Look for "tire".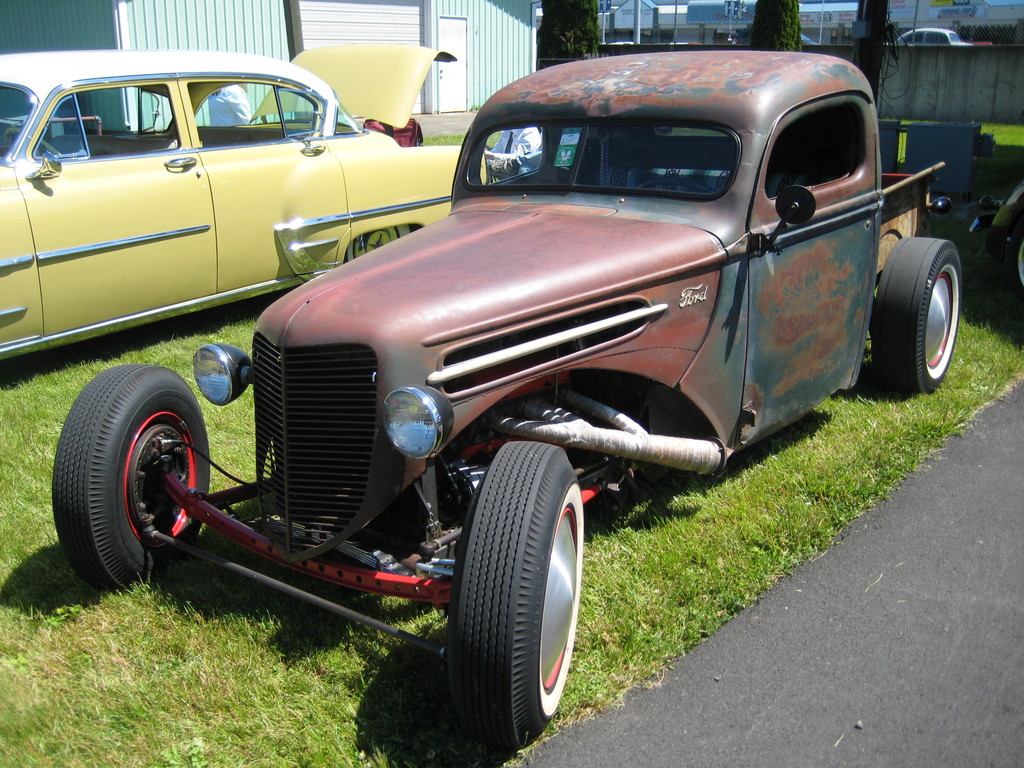
Found: select_region(990, 217, 1023, 311).
